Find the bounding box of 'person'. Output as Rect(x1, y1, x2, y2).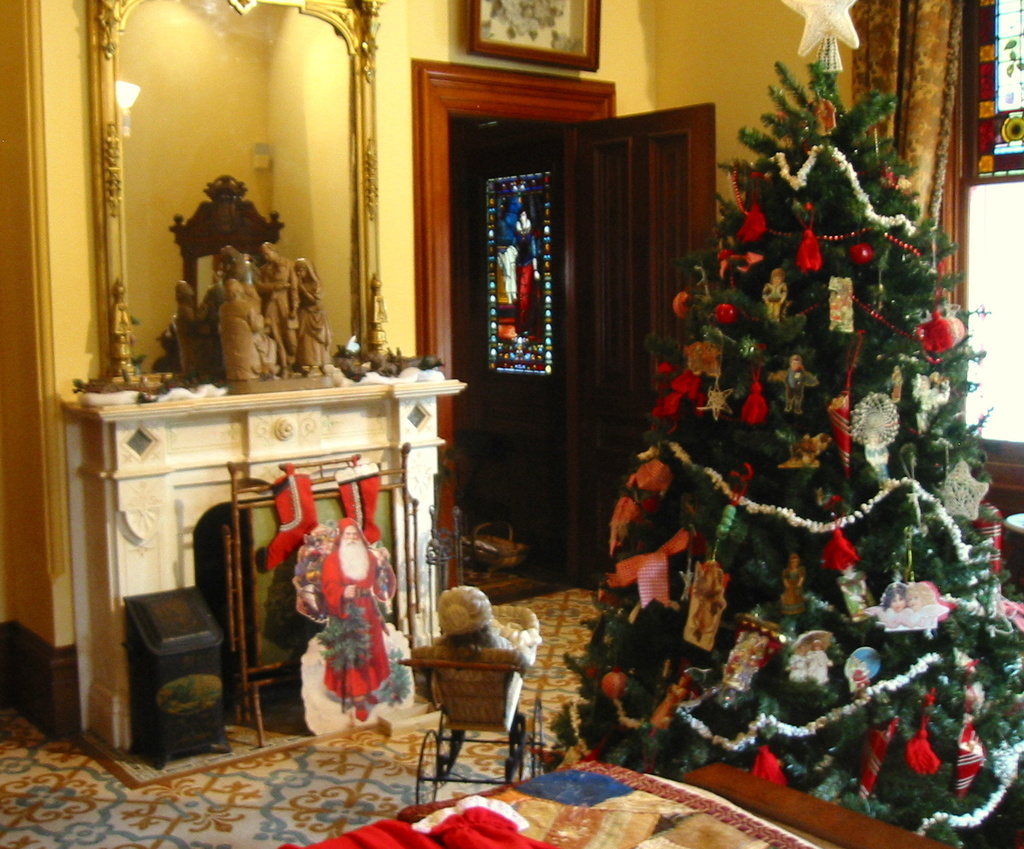
Rect(762, 262, 794, 325).
